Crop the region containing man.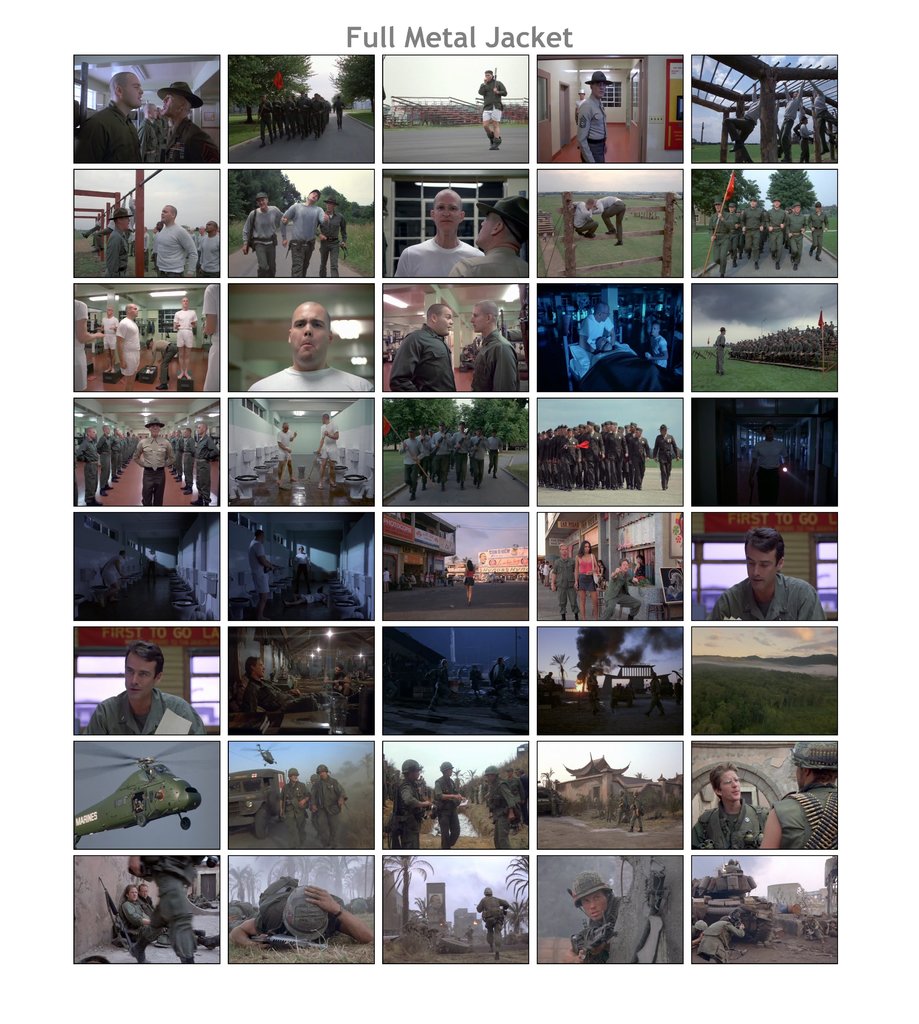
Crop region: 435,766,463,850.
